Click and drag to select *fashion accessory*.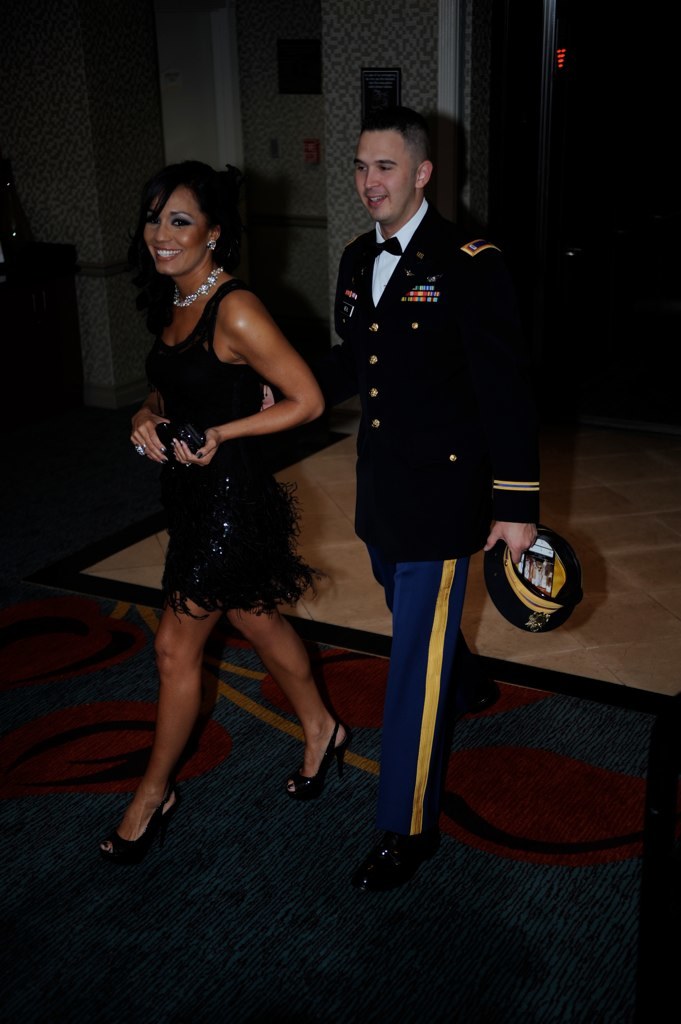
Selection: 152/425/202/468.
